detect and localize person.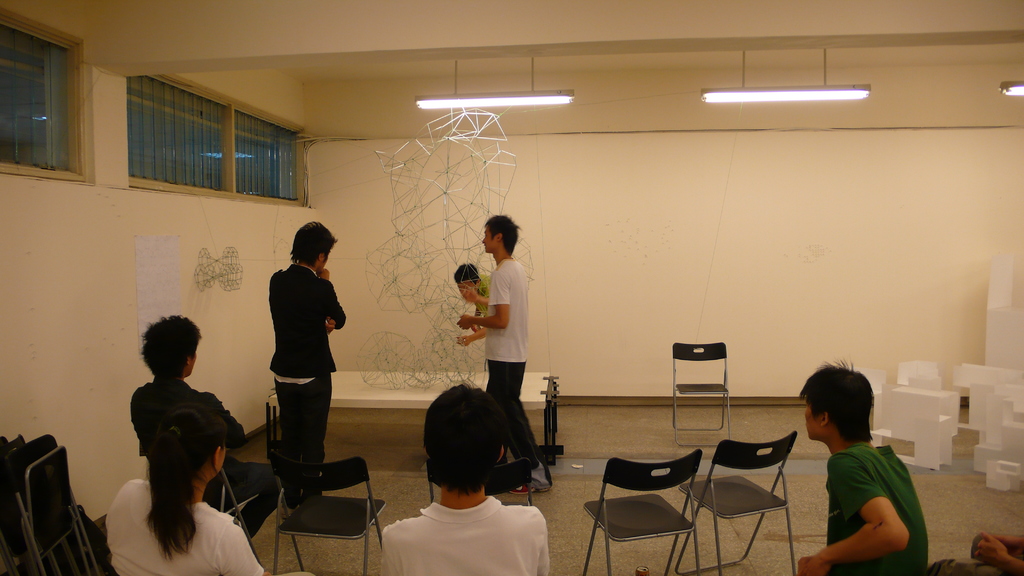
Localized at [452, 263, 490, 346].
